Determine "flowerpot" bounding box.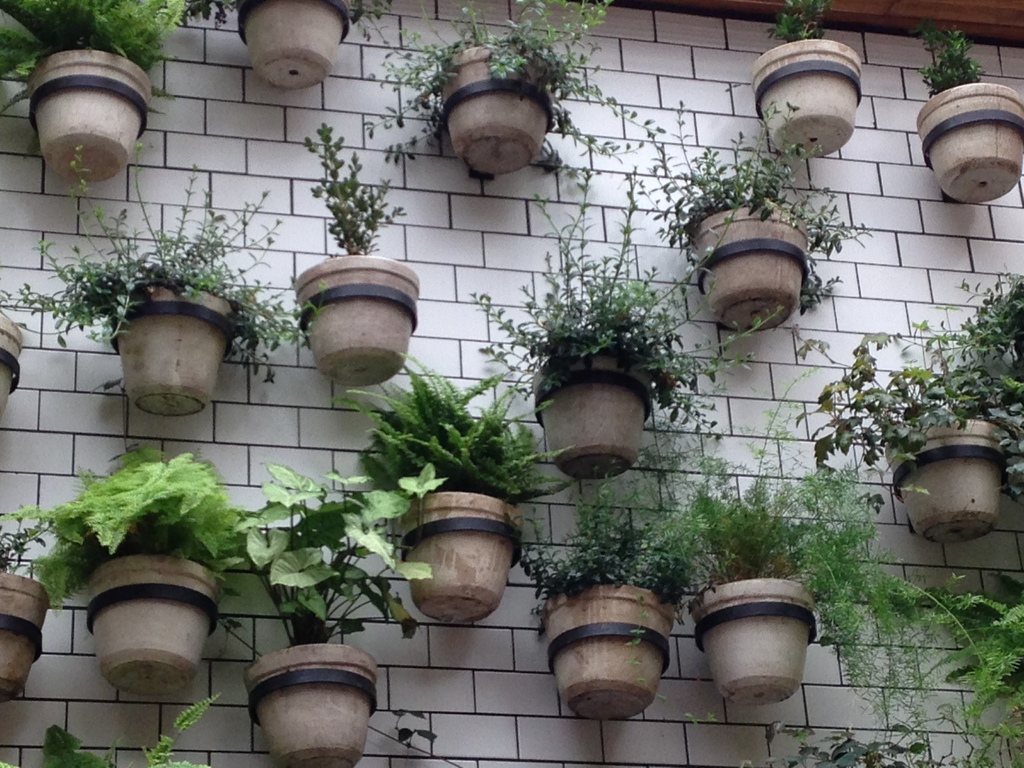
Determined: 236/0/358/90.
